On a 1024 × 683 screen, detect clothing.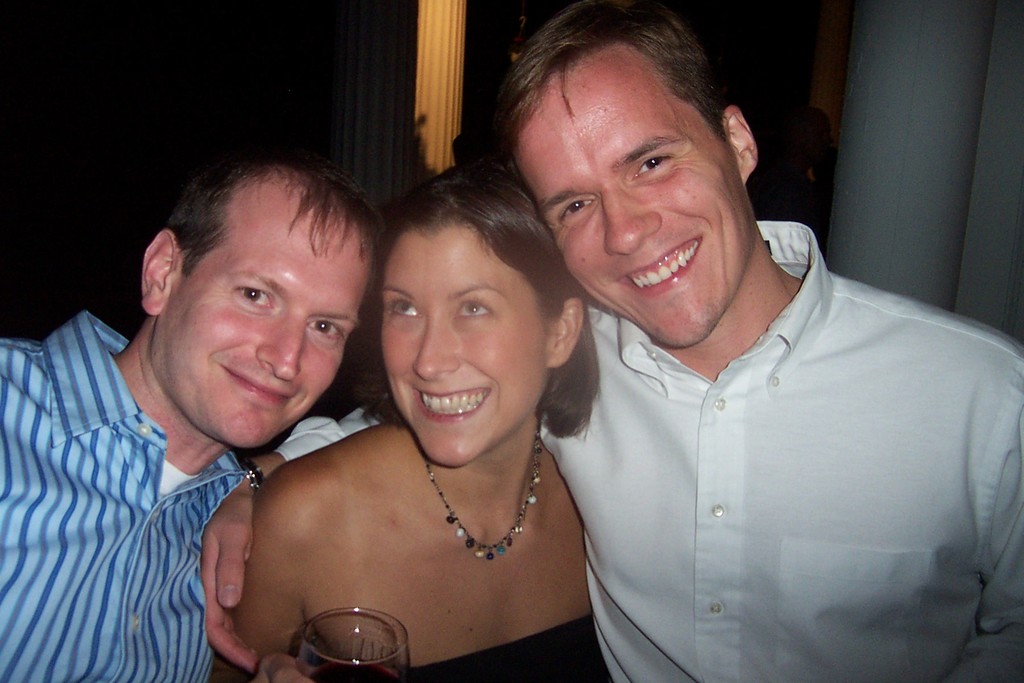
(left=0, top=314, right=253, bottom=682).
